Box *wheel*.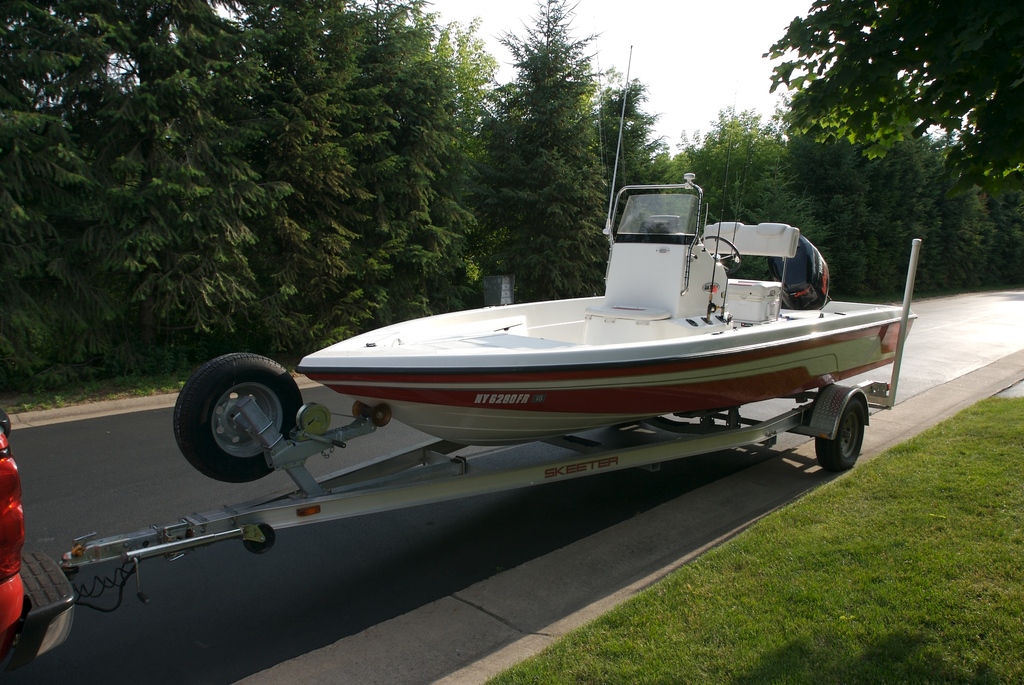
173,353,307,482.
